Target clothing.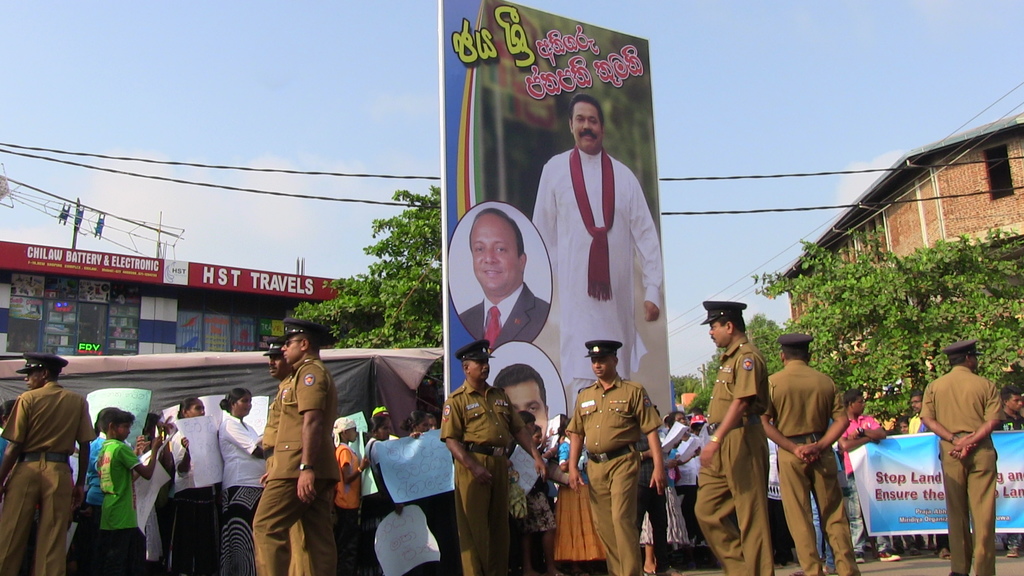
Target region: 565, 368, 670, 575.
